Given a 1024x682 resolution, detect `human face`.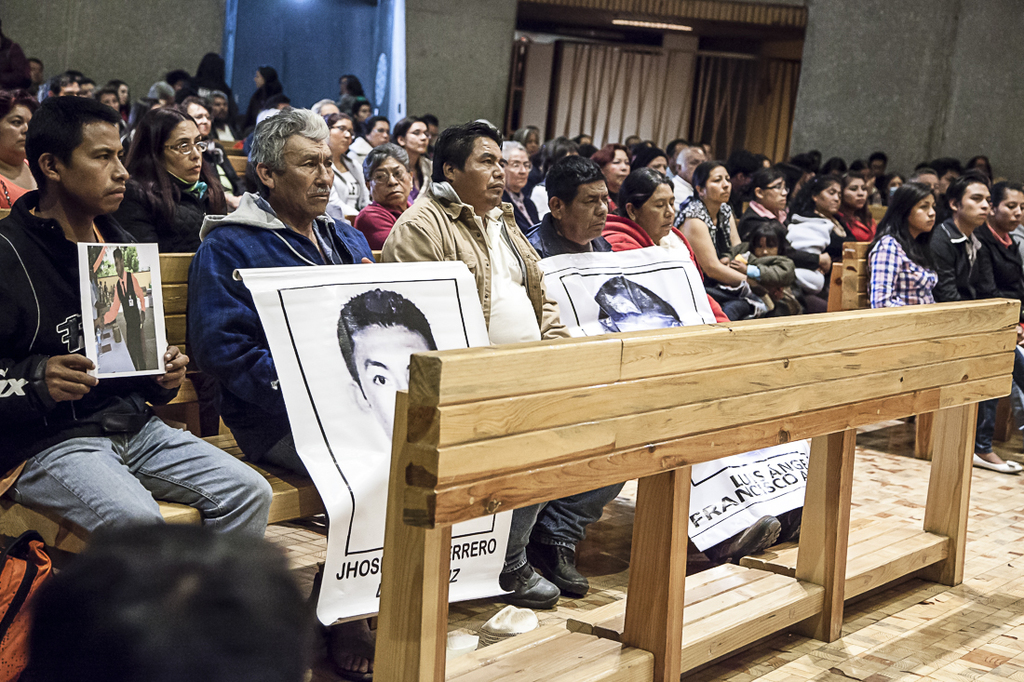
908,195,935,234.
